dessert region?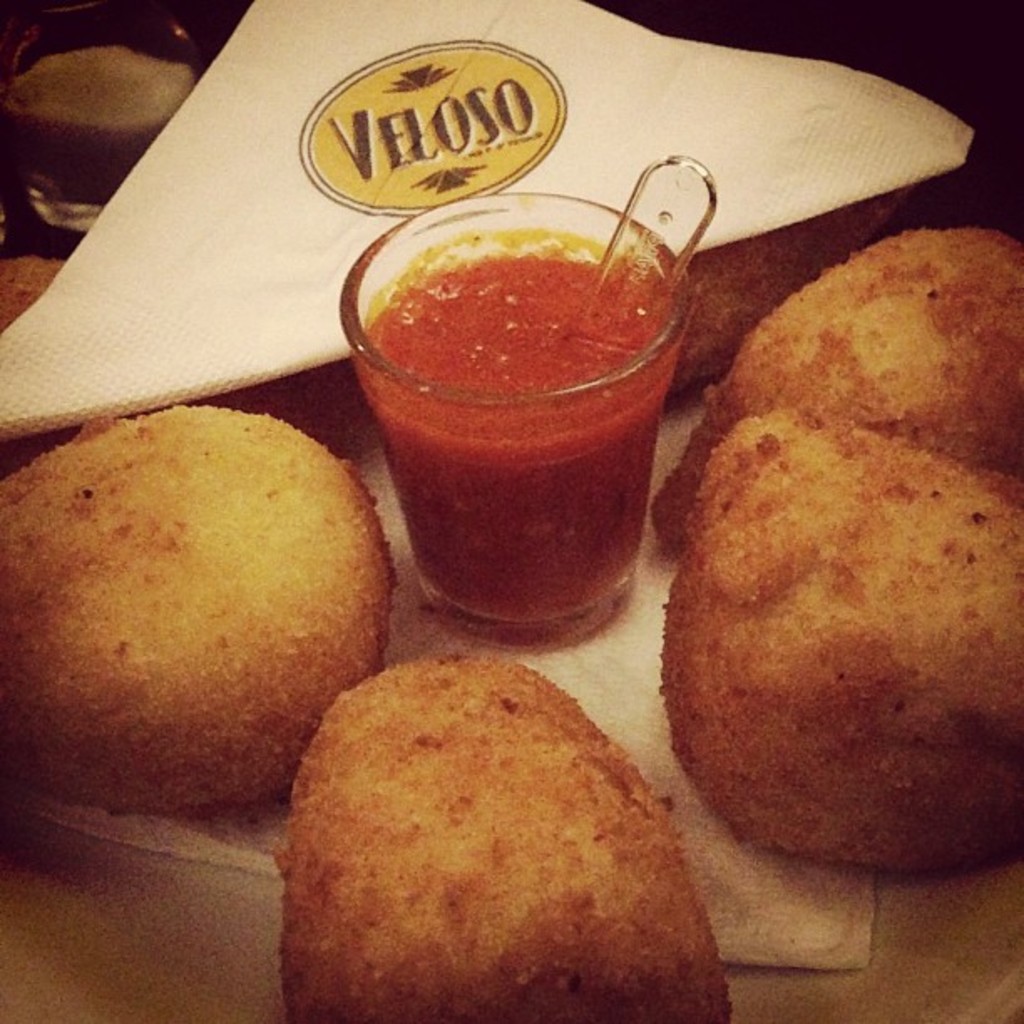
661:206:1012:949
